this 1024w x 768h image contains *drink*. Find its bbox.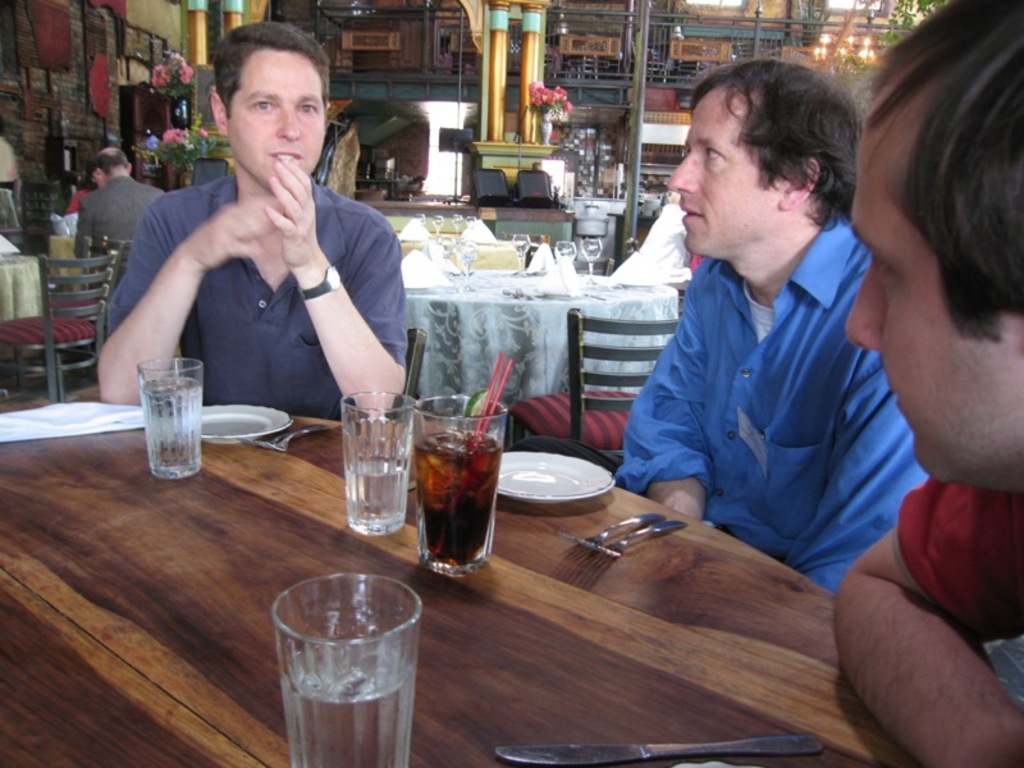
<box>343,388,417,532</box>.
